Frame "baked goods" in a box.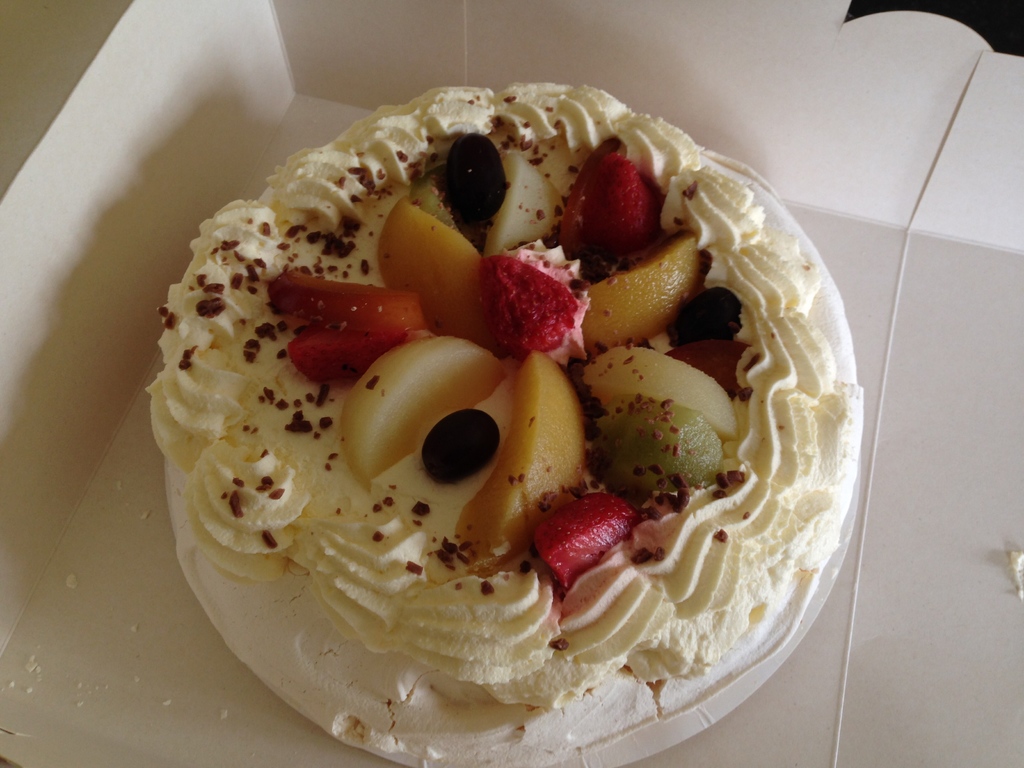
box=[147, 82, 852, 759].
